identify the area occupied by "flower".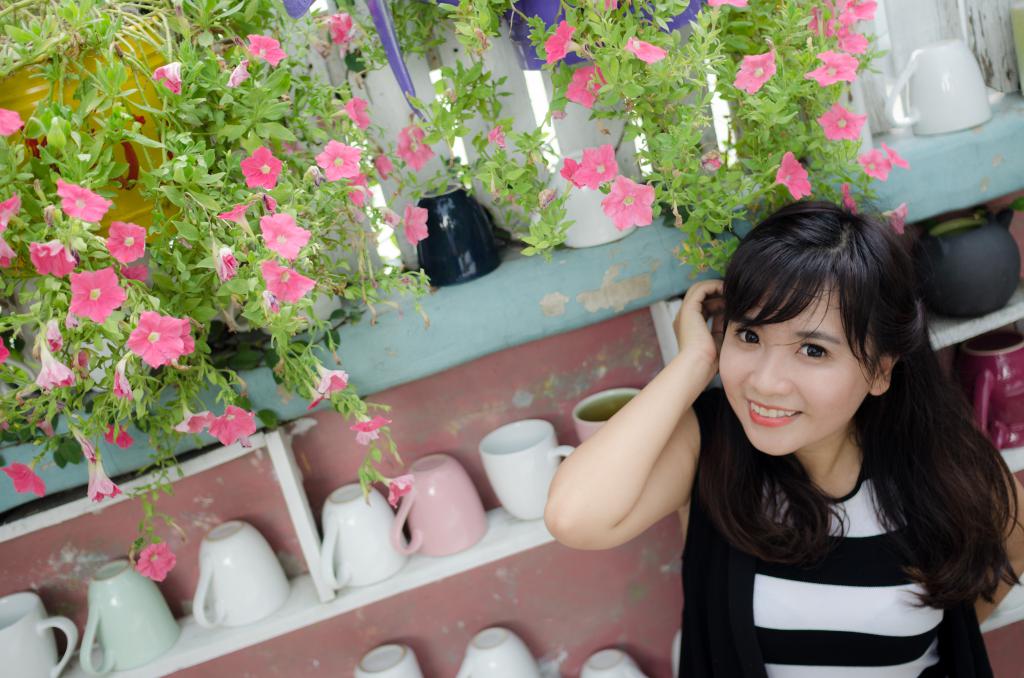
Area: 376:149:394:180.
